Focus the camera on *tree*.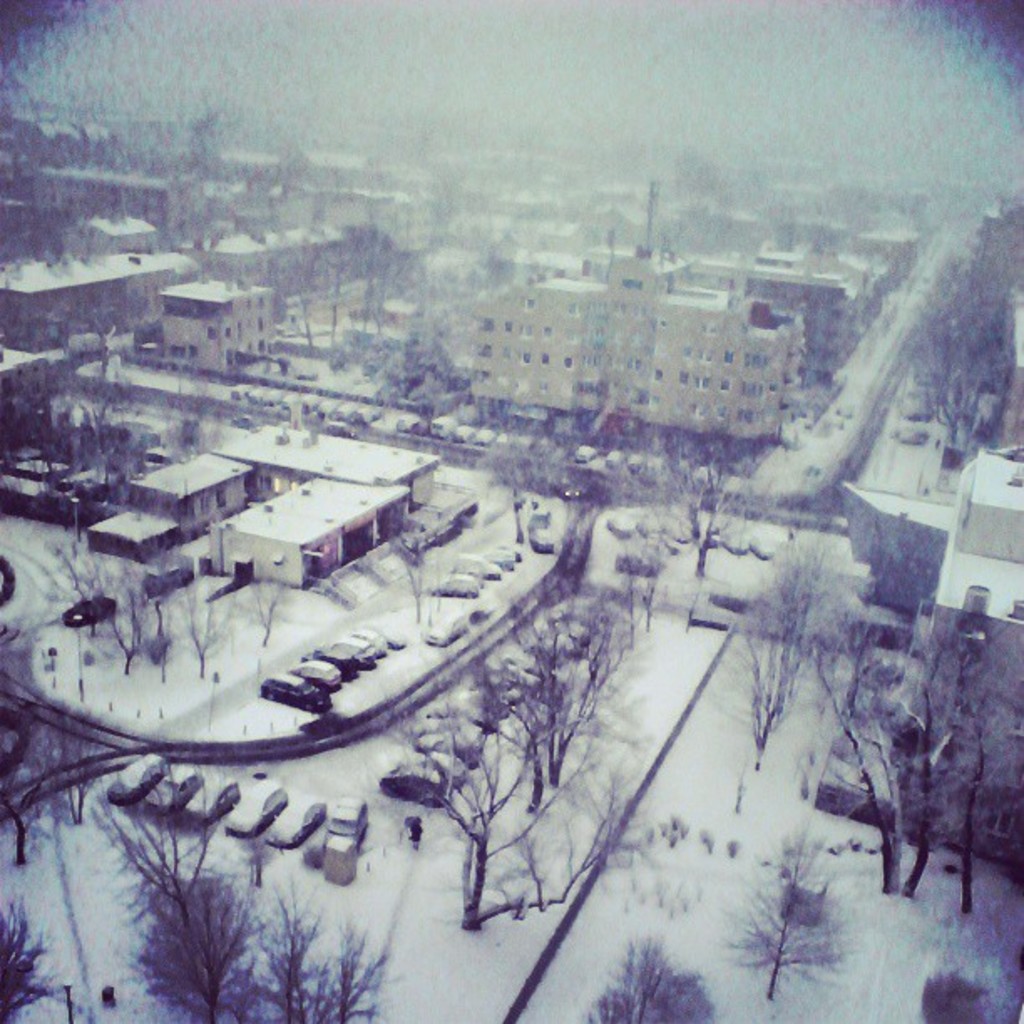
Focus region: left=246, top=868, right=398, bottom=1022.
